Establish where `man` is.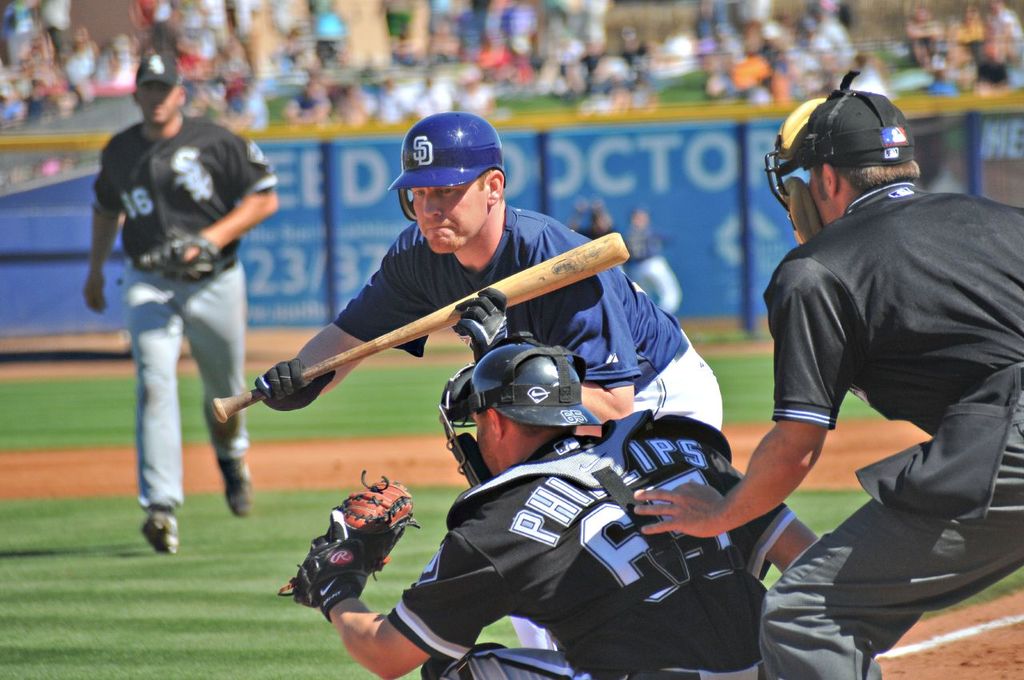
Established at rect(722, 78, 1018, 651).
